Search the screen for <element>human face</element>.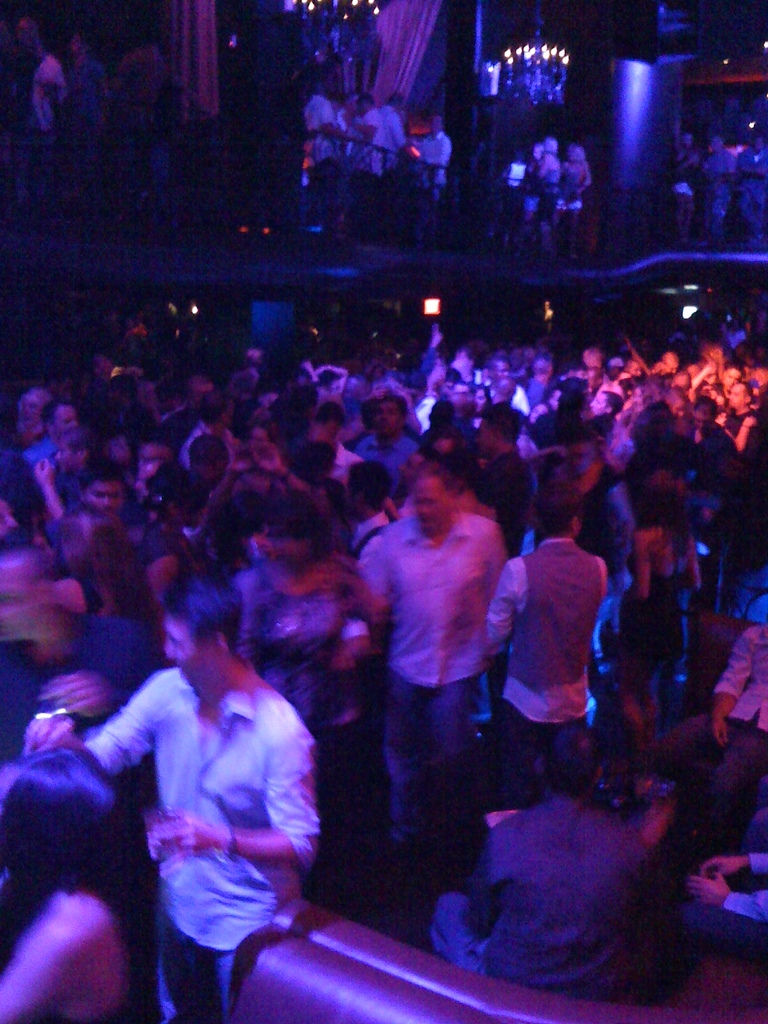
Found at [136,446,172,472].
